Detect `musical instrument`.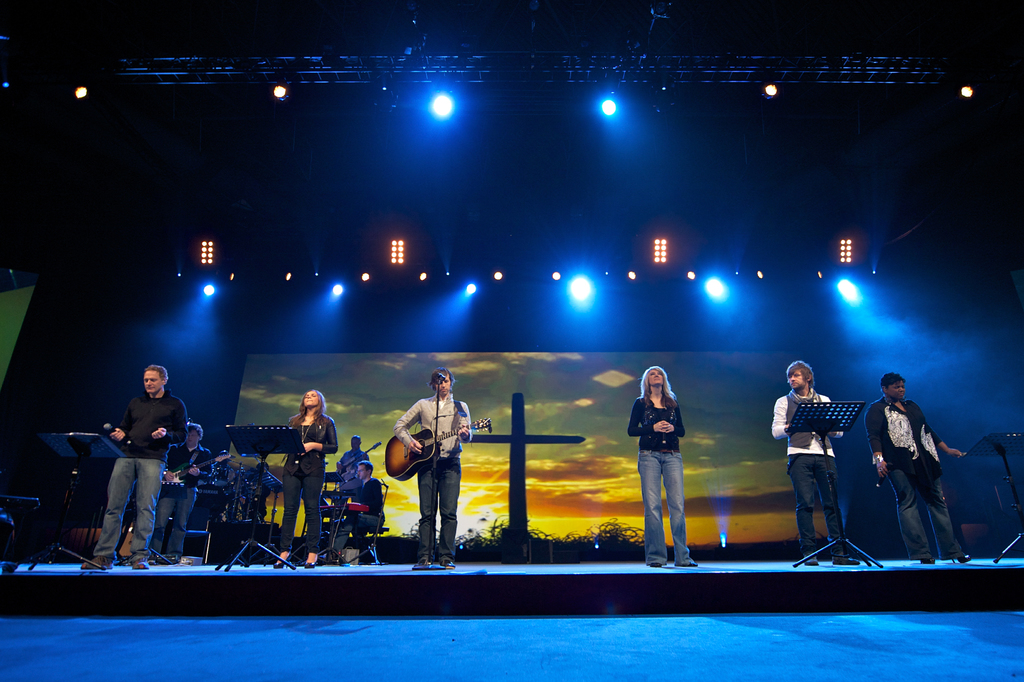
Detected at [384,430,493,481].
